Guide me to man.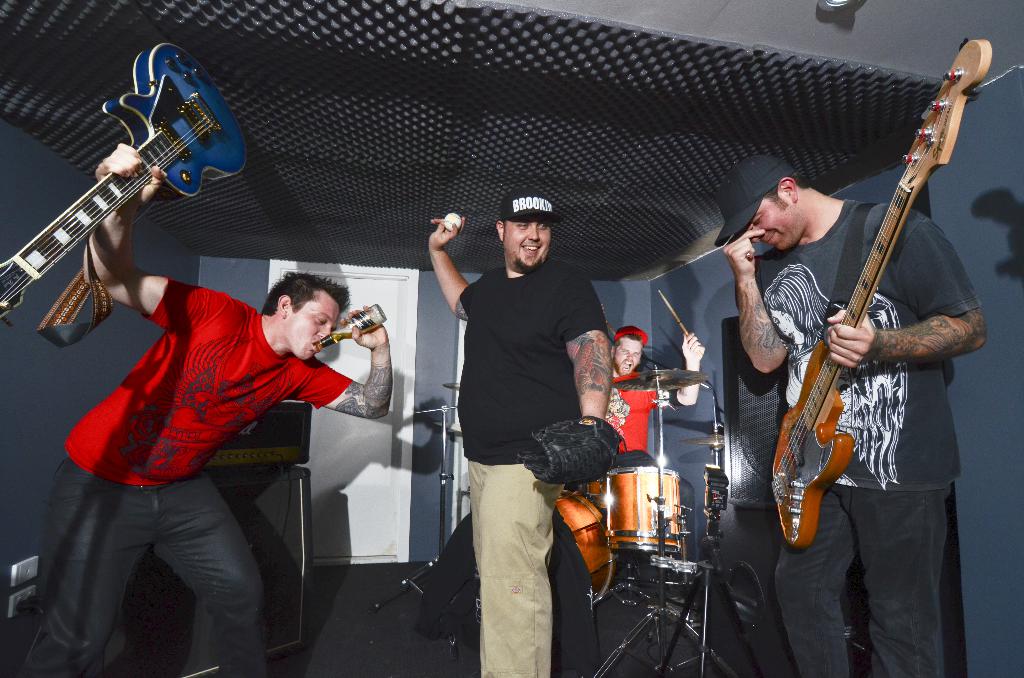
Guidance: (left=604, top=323, right=708, bottom=454).
